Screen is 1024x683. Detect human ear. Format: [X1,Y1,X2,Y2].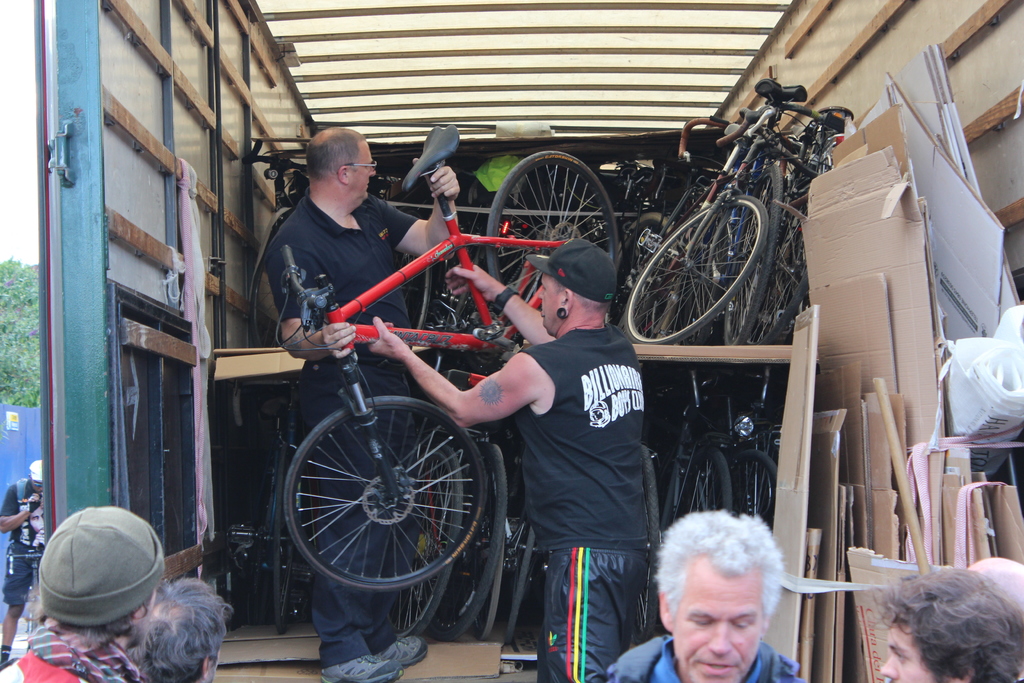
[557,289,572,318].
